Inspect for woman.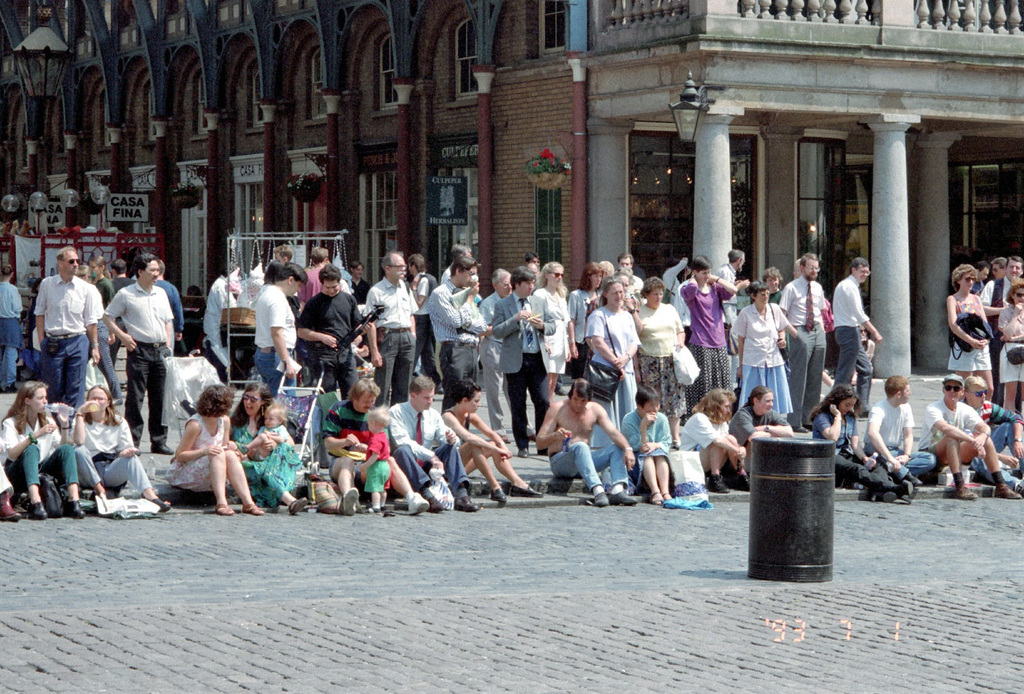
Inspection: bbox(438, 377, 546, 503).
